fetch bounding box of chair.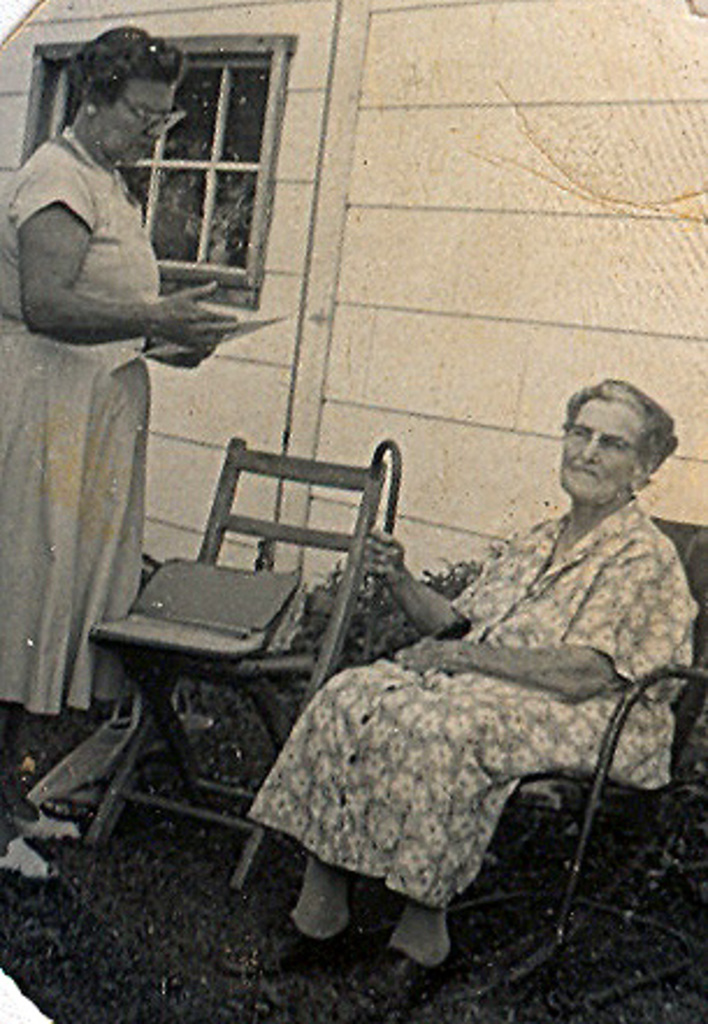
Bbox: bbox=(49, 402, 429, 834).
